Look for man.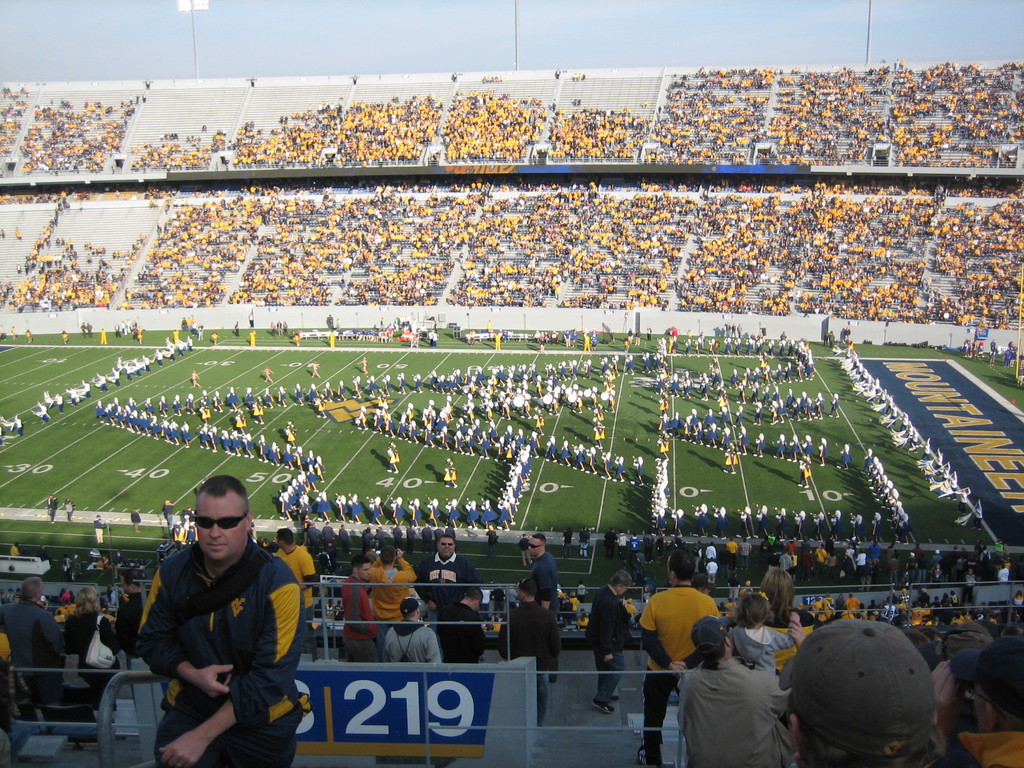
Found: 191:372:199:388.
